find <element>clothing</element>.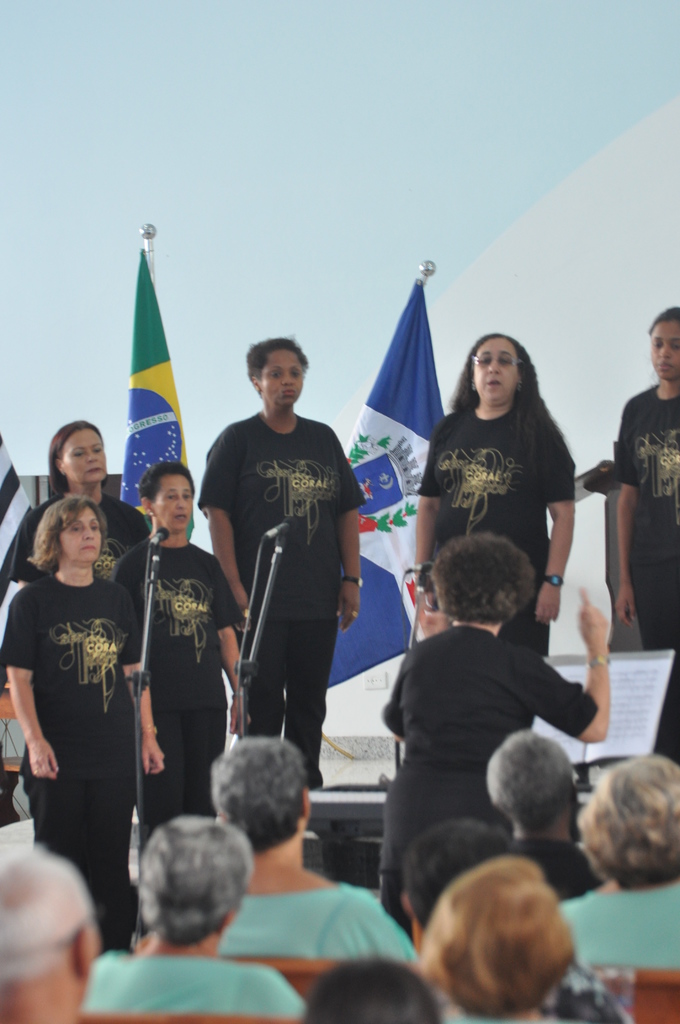
rect(414, 386, 576, 660).
